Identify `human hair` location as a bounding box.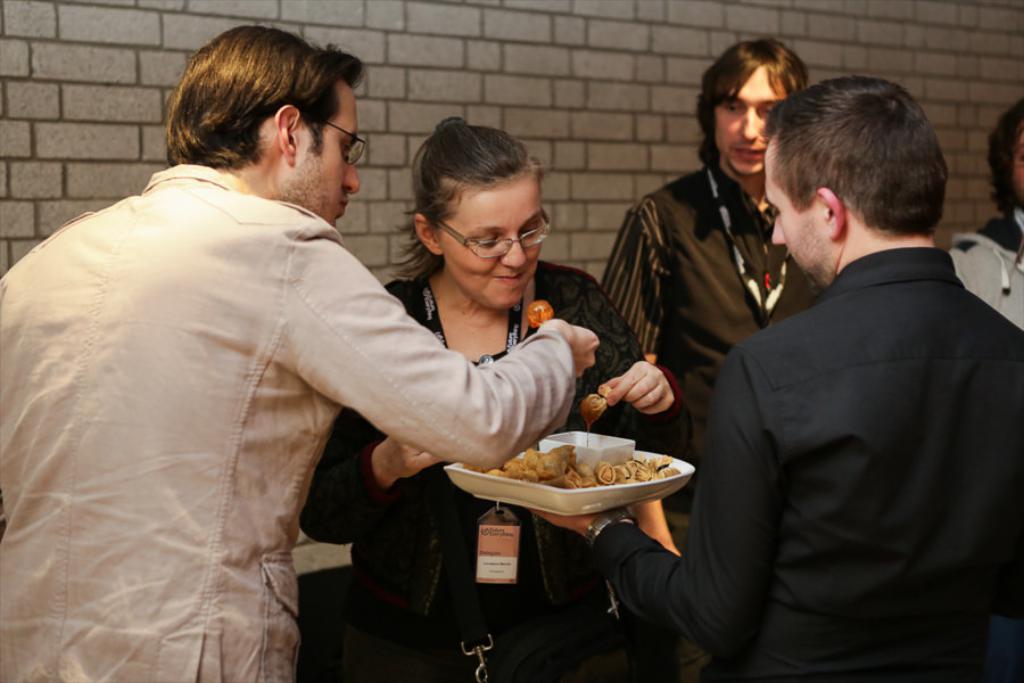
x1=175 y1=24 x2=370 y2=183.
